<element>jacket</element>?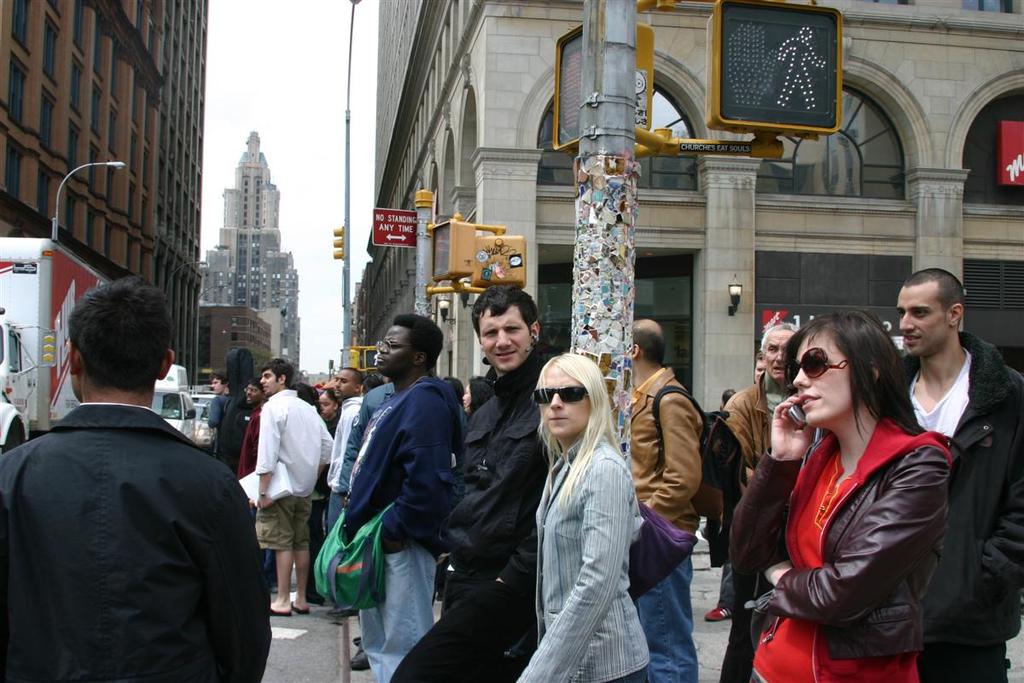
locate(891, 330, 1023, 646)
